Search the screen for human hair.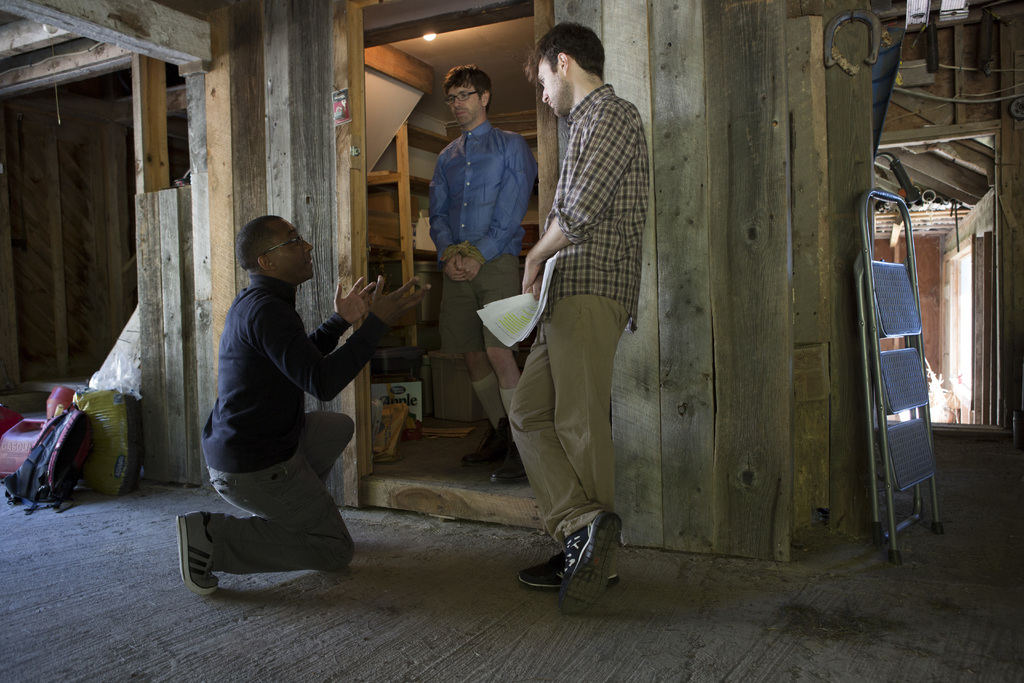
Found at 447:67:492:101.
